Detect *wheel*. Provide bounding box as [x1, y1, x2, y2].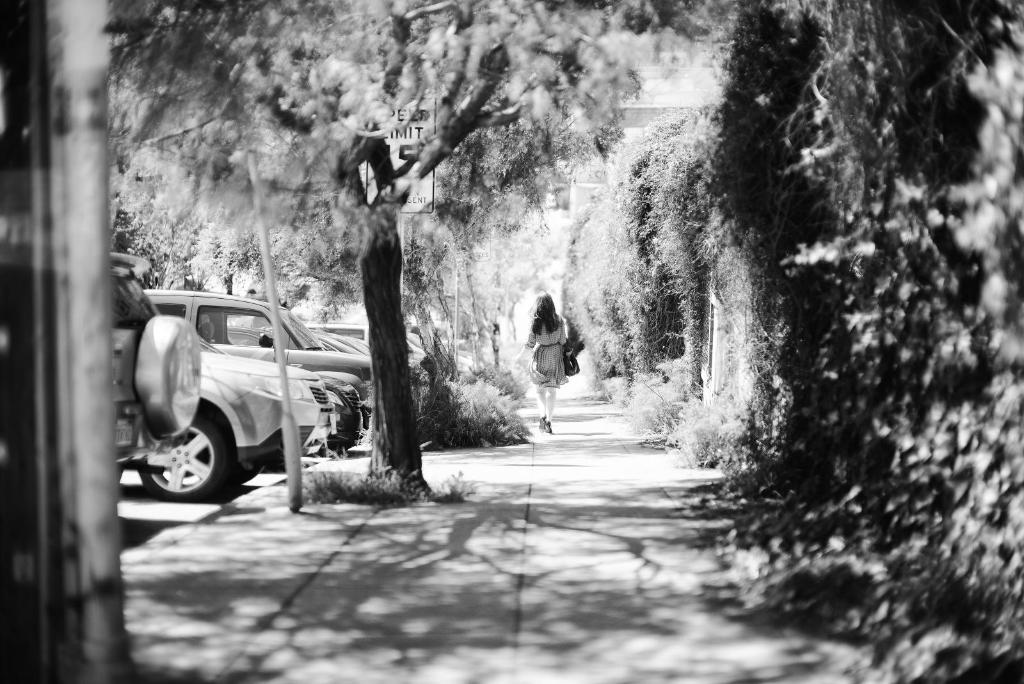
[134, 315, 203, 441].
